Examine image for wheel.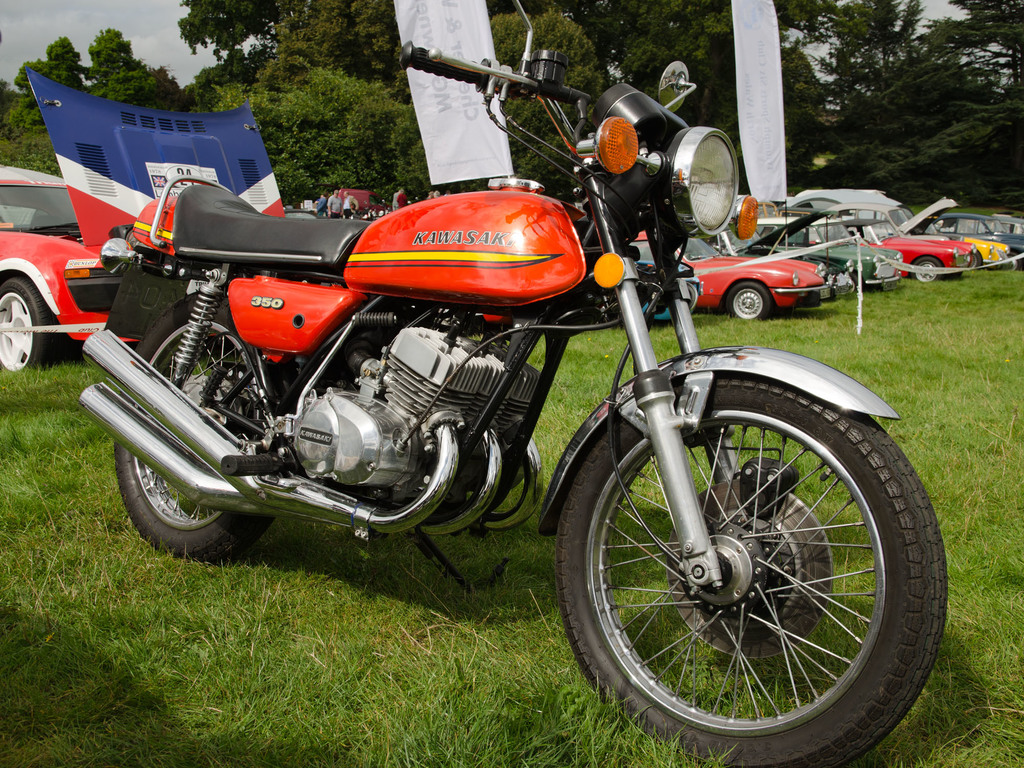
Examination result: 970:253:980:269.
